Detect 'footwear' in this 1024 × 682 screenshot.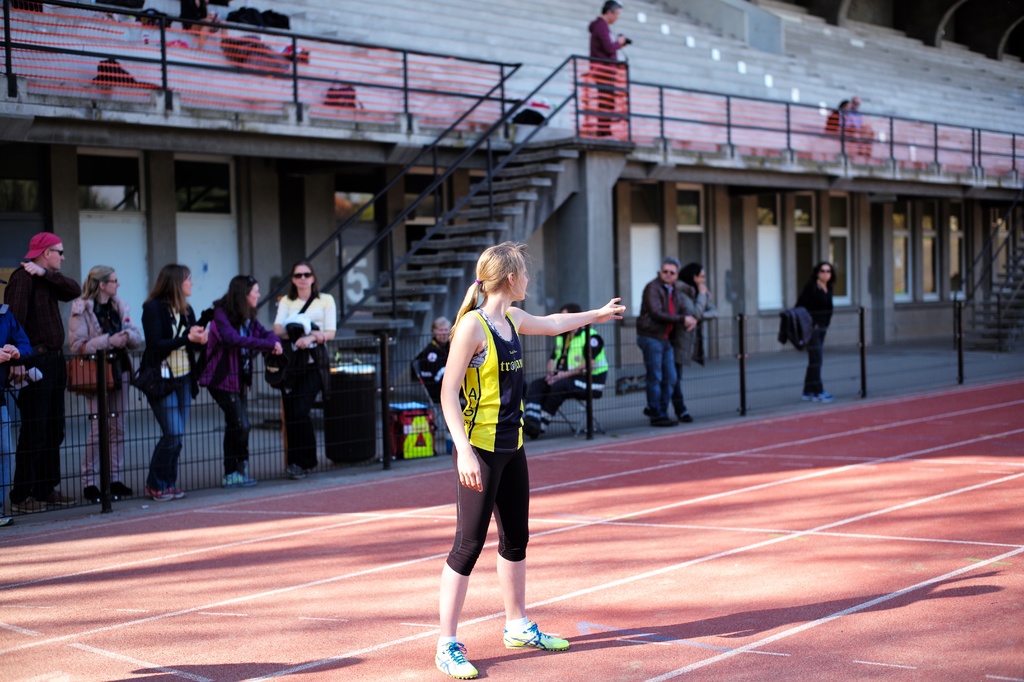
Detection: rect(10, 501, 45, 511).
